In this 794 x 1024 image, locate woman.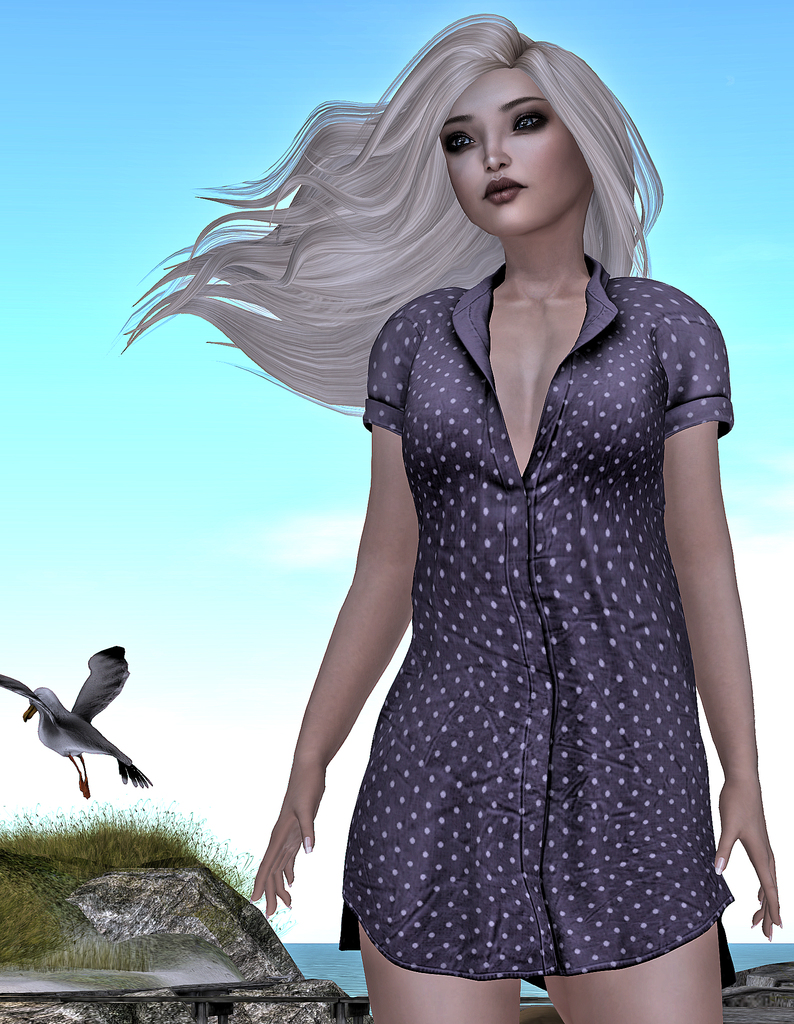
Bounding box: [x1=152, y1=41, x2=754, y2=1023].
